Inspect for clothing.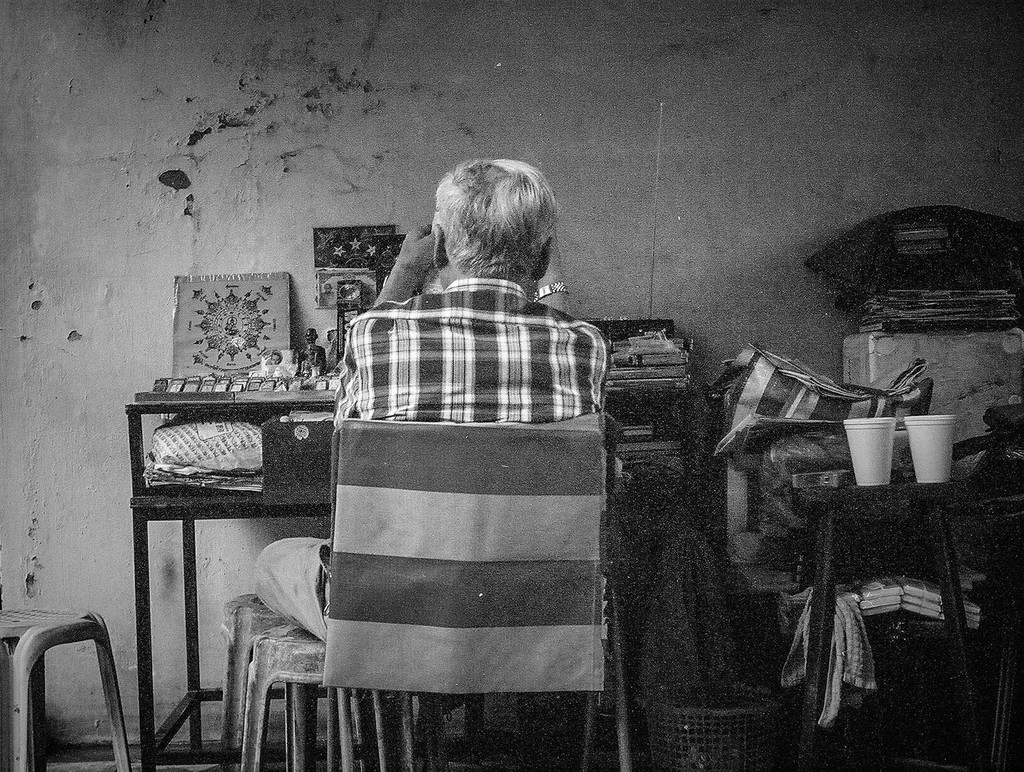
Inspection: bbox(259, 284, 611, 639).
